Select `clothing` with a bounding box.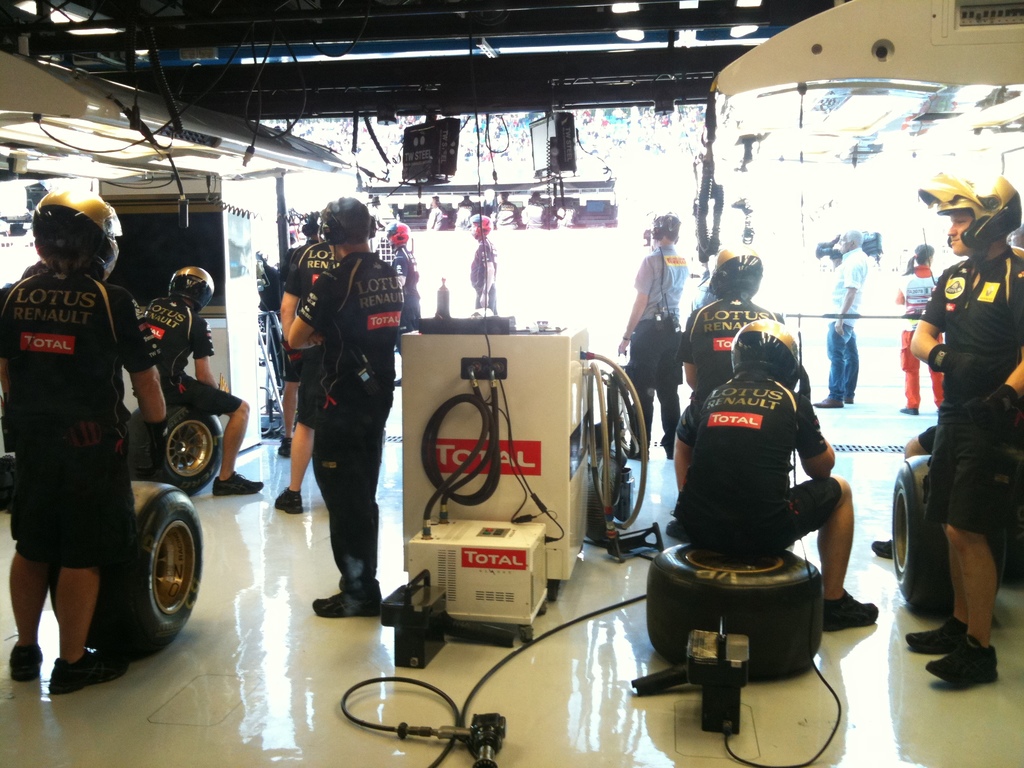
BBox(134, 291, 243, 420).
